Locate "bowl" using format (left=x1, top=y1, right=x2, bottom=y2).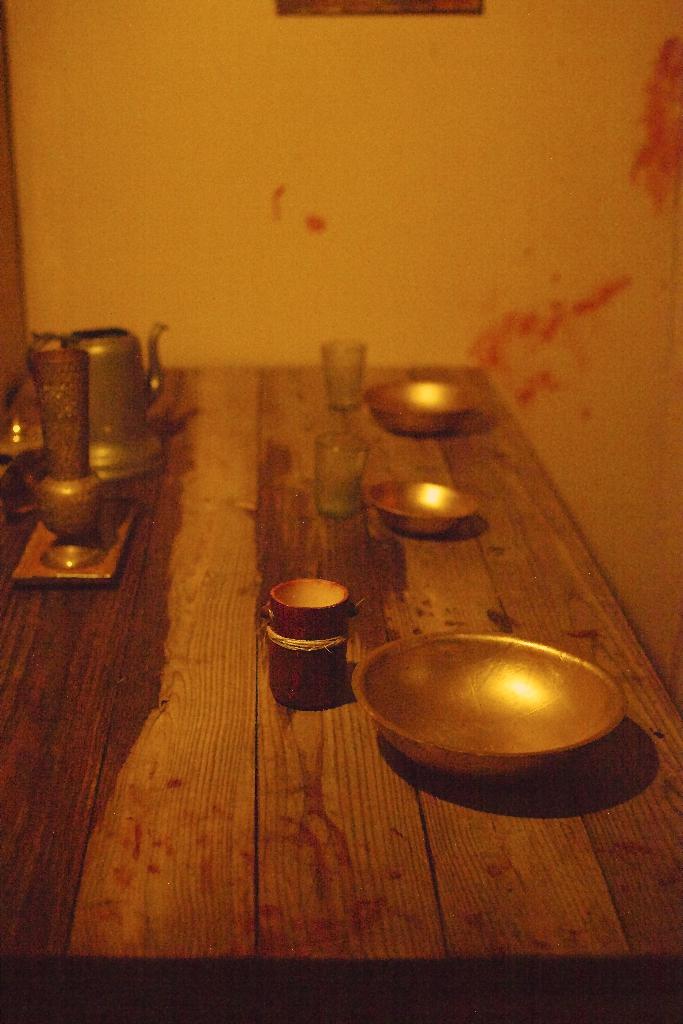
(left=368, top=481, right=475, bottom=538).
